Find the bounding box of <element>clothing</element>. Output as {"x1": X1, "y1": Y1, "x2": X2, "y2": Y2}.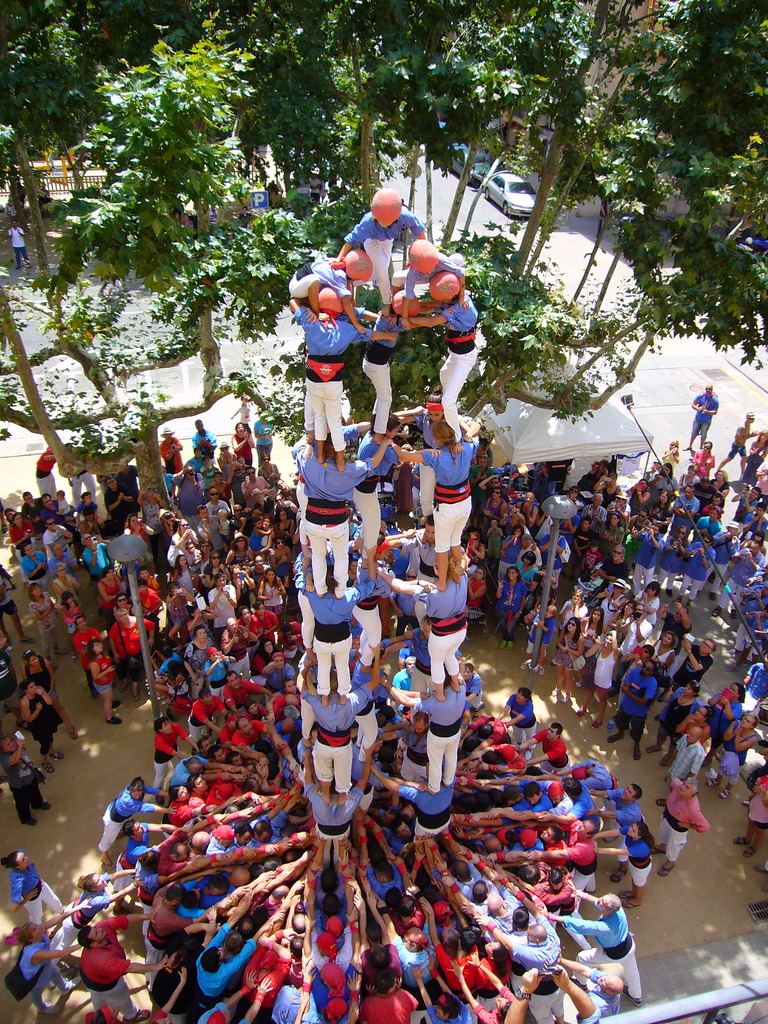
{"x1": 223, "y1": 630, "x2": 253, "y2": 679}.
